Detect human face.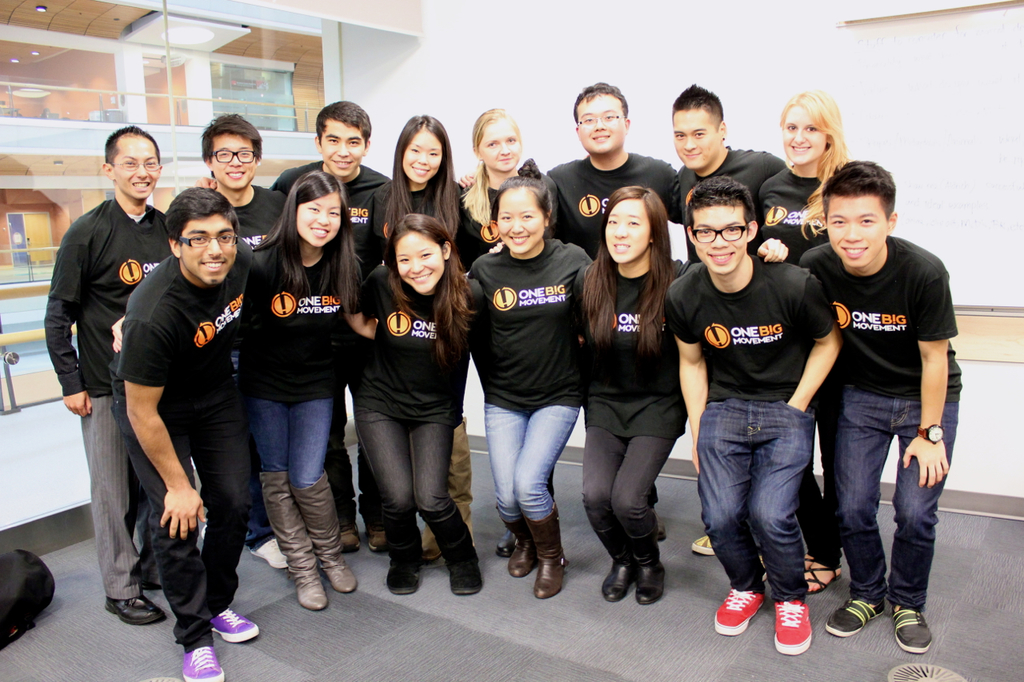
Detected at [113,139,163,202].
